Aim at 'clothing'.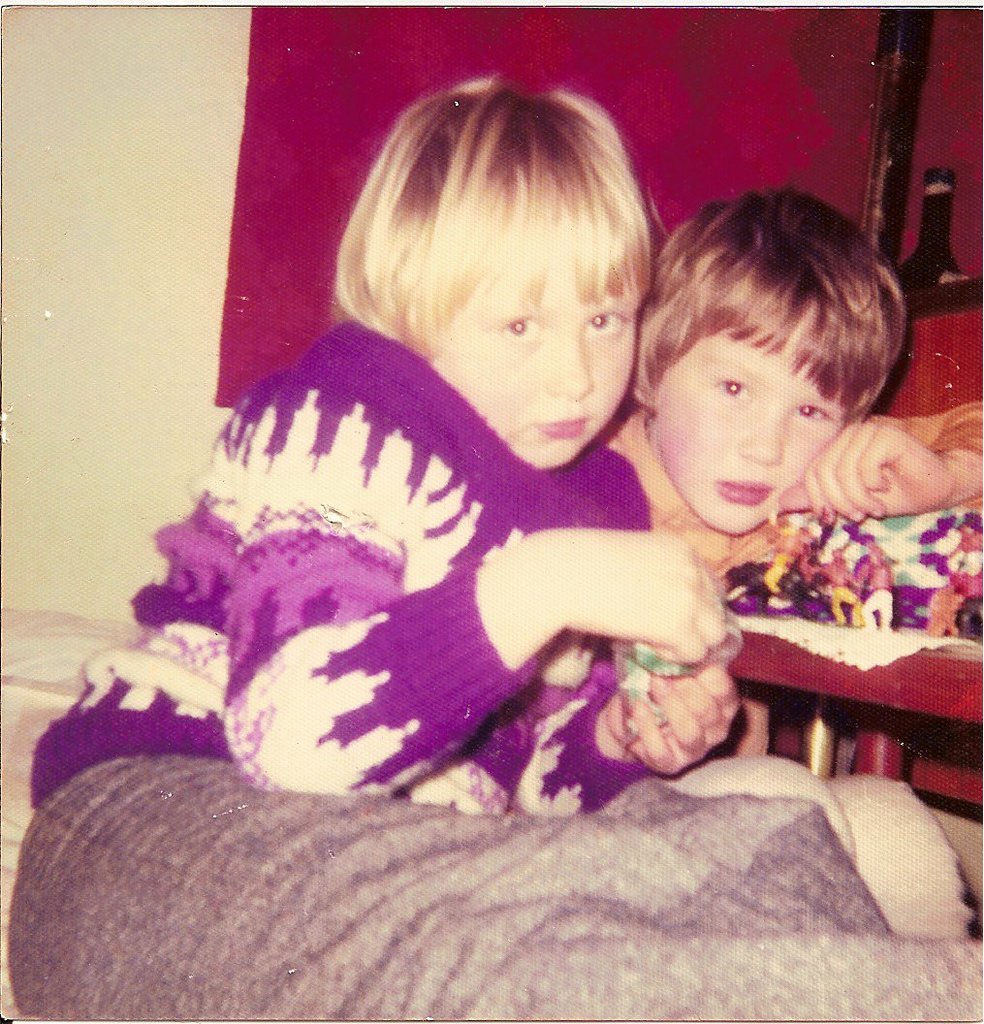
Aimed at select_region(18, 756, 969, 1023).
